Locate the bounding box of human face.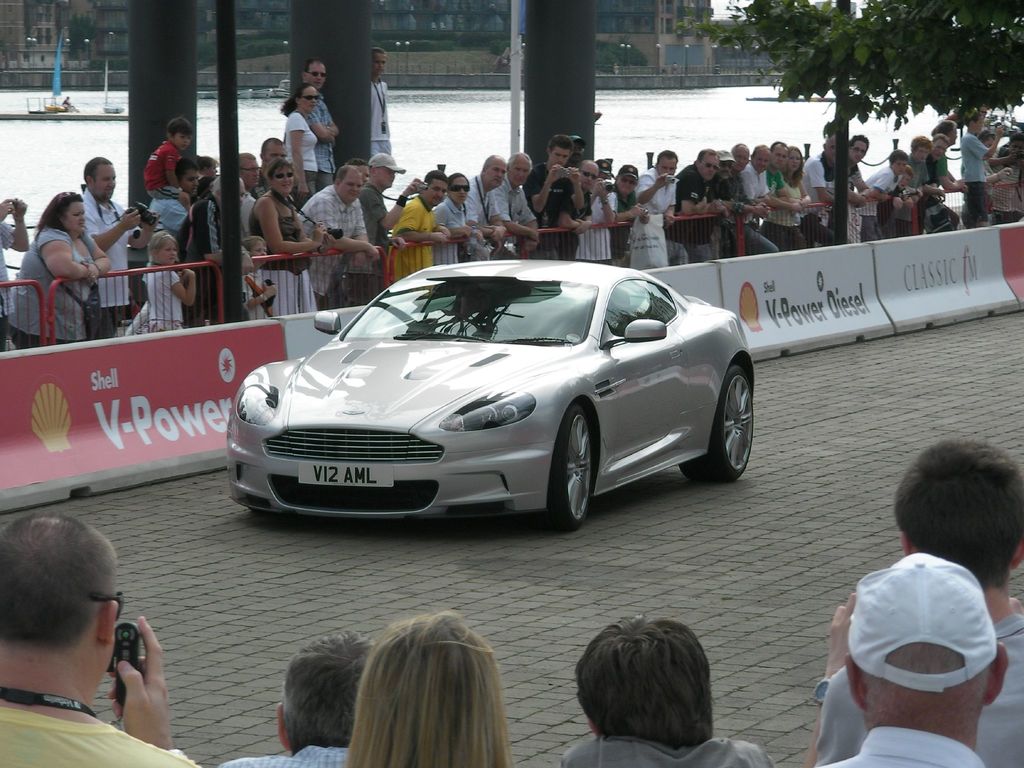
Bounding box: (59, 196, 87, 227).
